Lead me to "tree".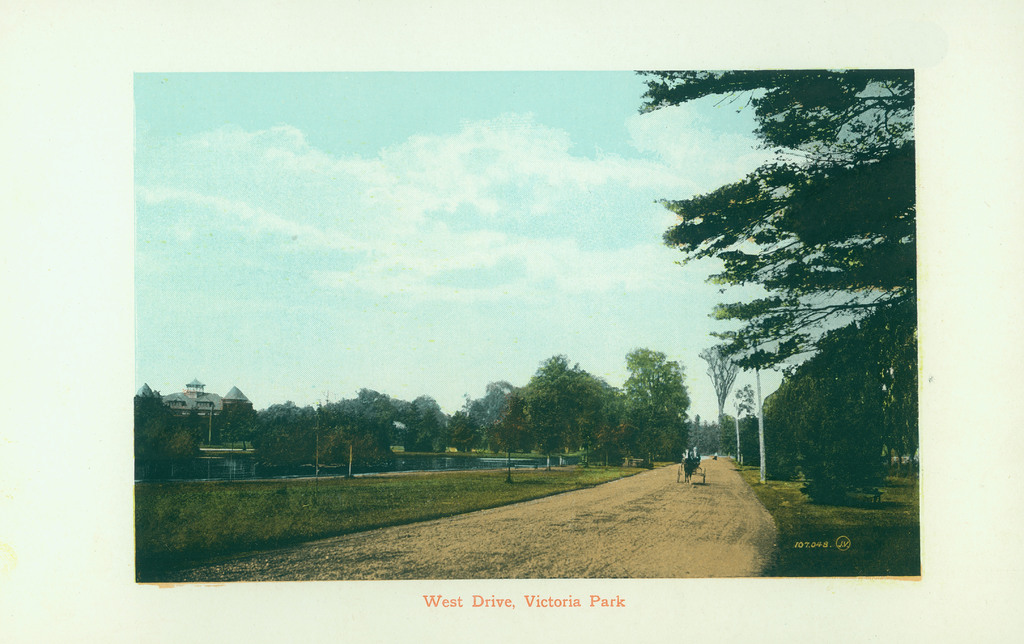
Lead to 493:345:636:472.
